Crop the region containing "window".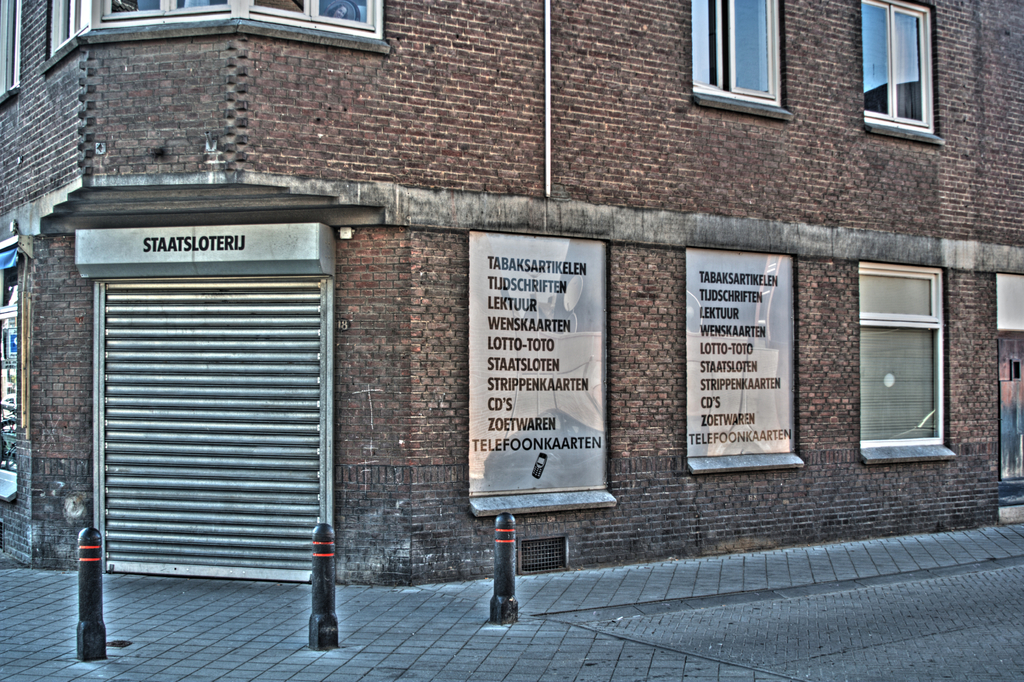
Crop region: x1=854, y1=247, x2=959, y2=464.
